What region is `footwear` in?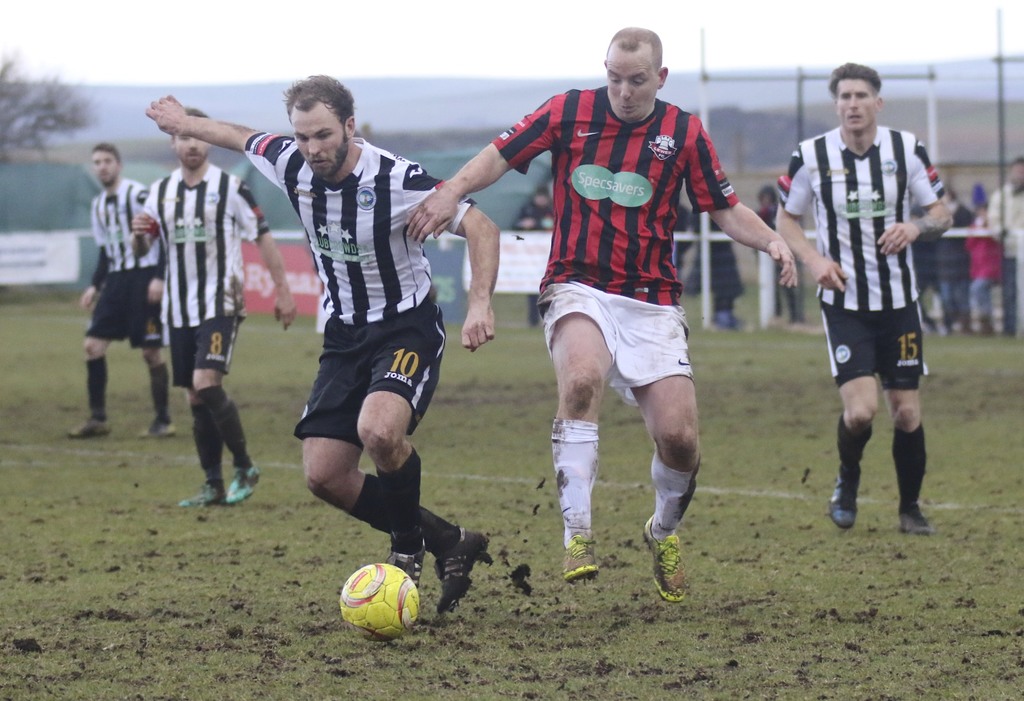
{"x1": 378, "y1": 542, "x2": 429, "y2": 593}.
